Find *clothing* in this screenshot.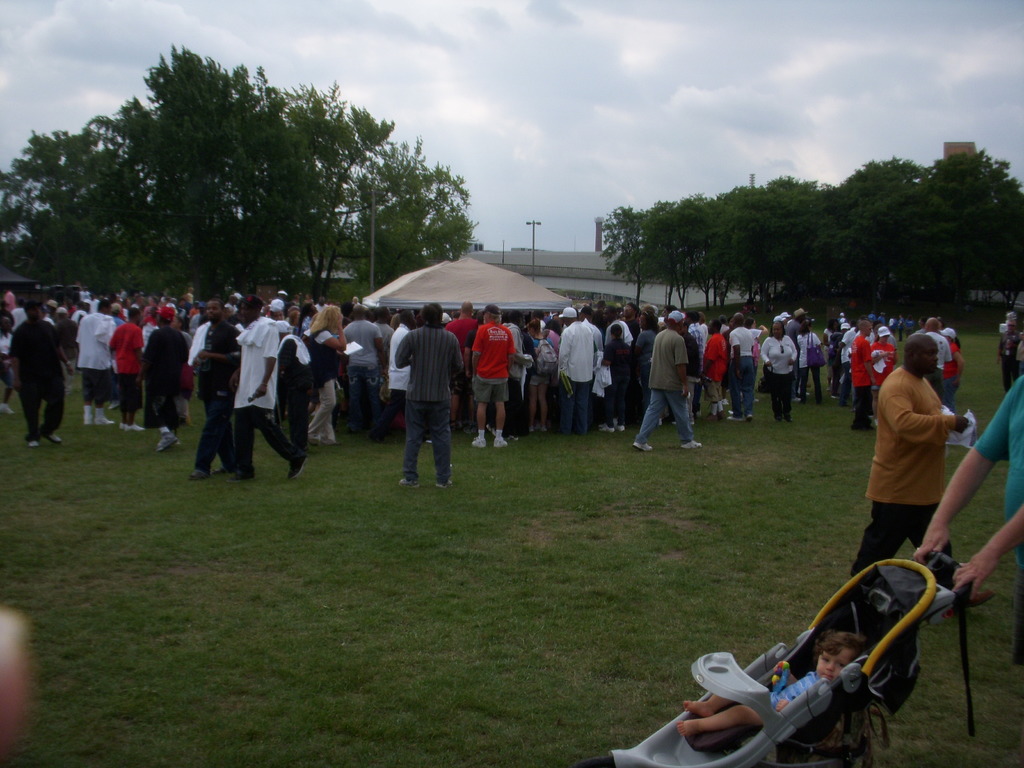
The bounding box for *clothing* is (left=759, top=333, right=801, bottom=417).
